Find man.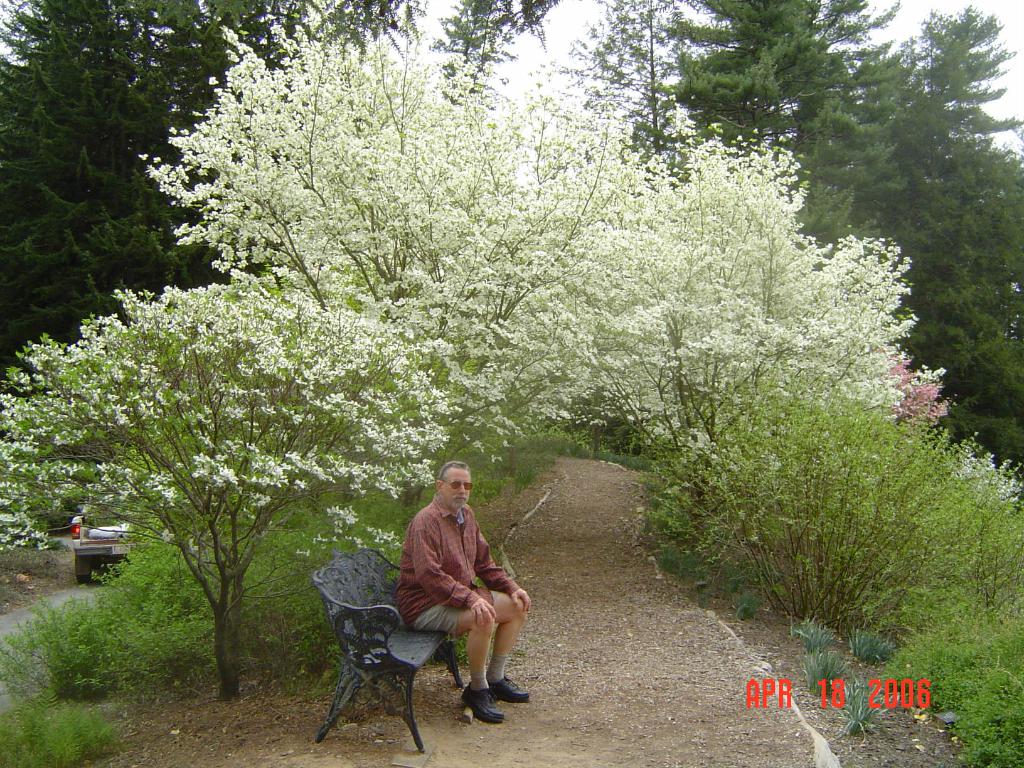
[x1=394, y1=458, x2=532, y2=721].
